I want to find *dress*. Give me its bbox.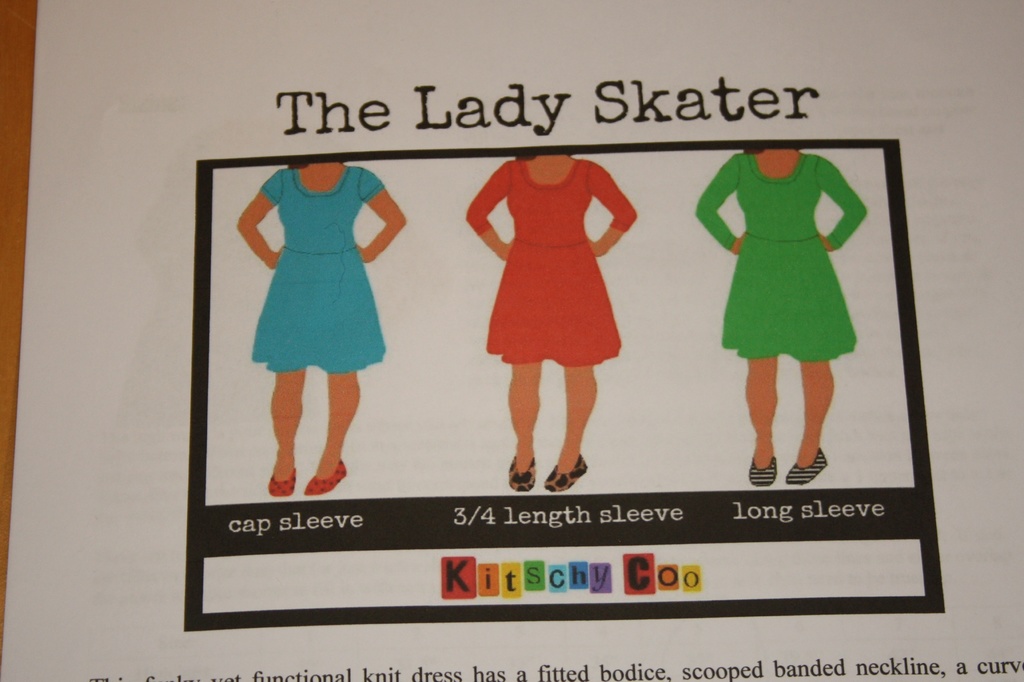
(x1=461, y1=156, x2=639, y2=369).
